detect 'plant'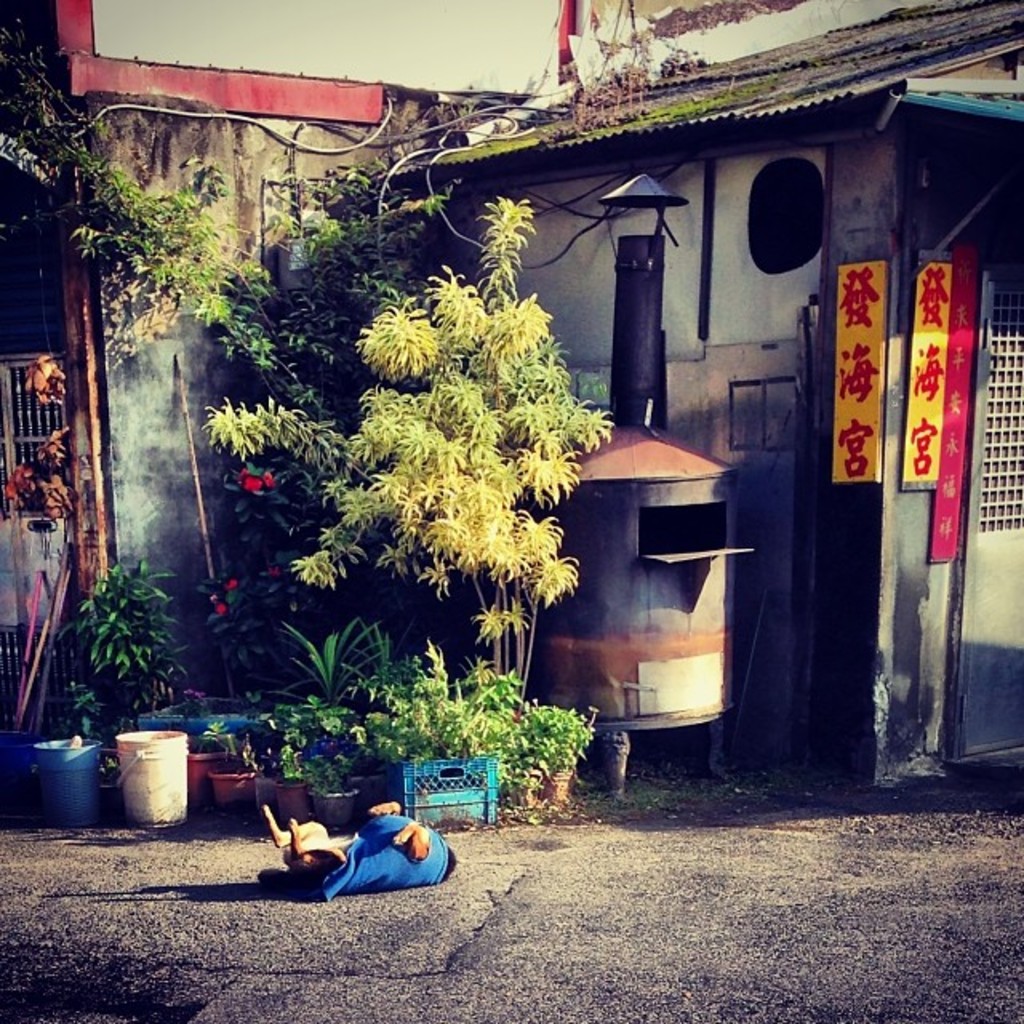
locate(277, 691, 370, 784)
